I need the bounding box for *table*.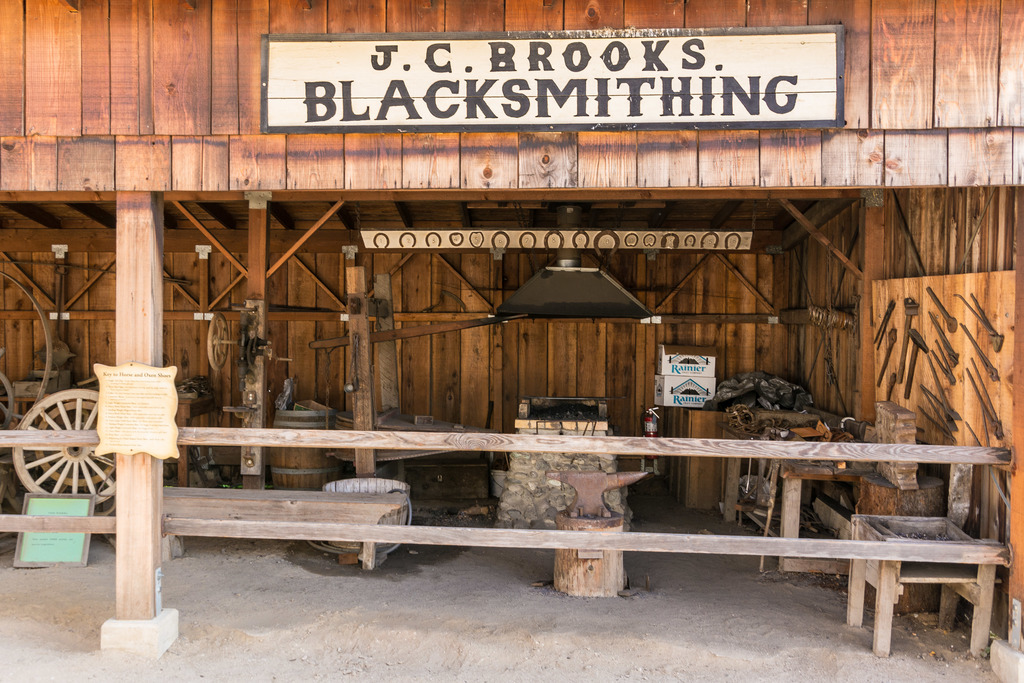
Here it is: box(721, 425, 888, 577).
